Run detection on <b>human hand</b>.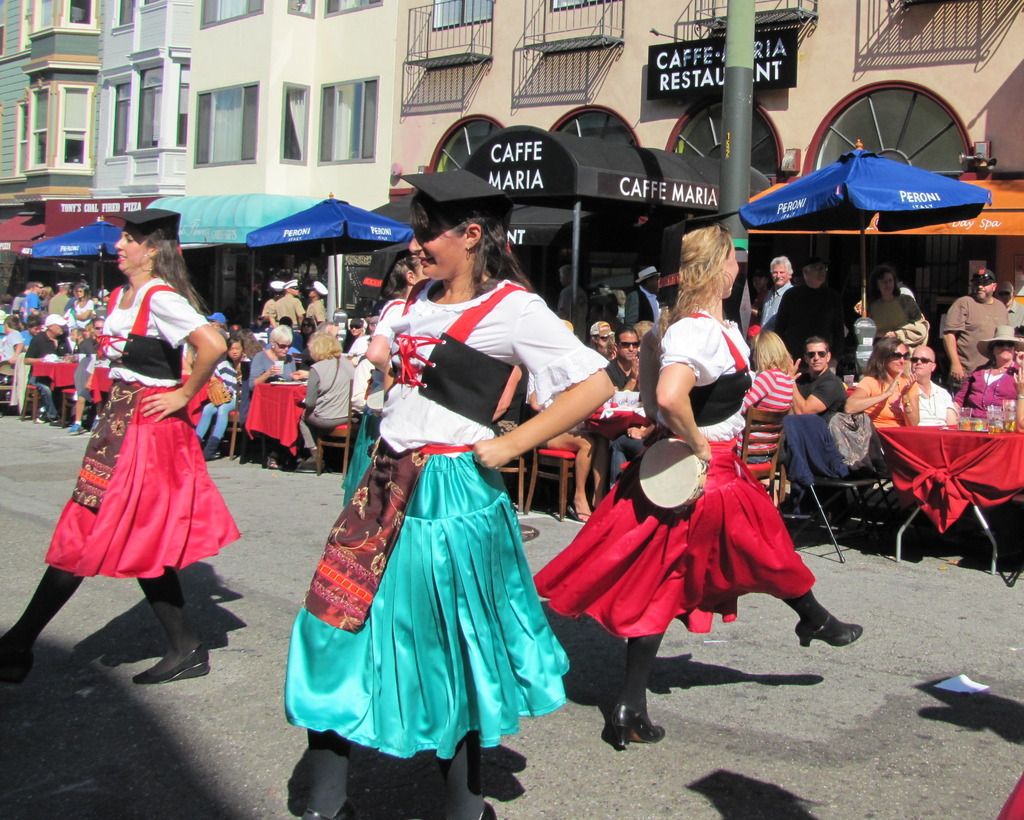
Result: rect(271, 366, 281, 373).
